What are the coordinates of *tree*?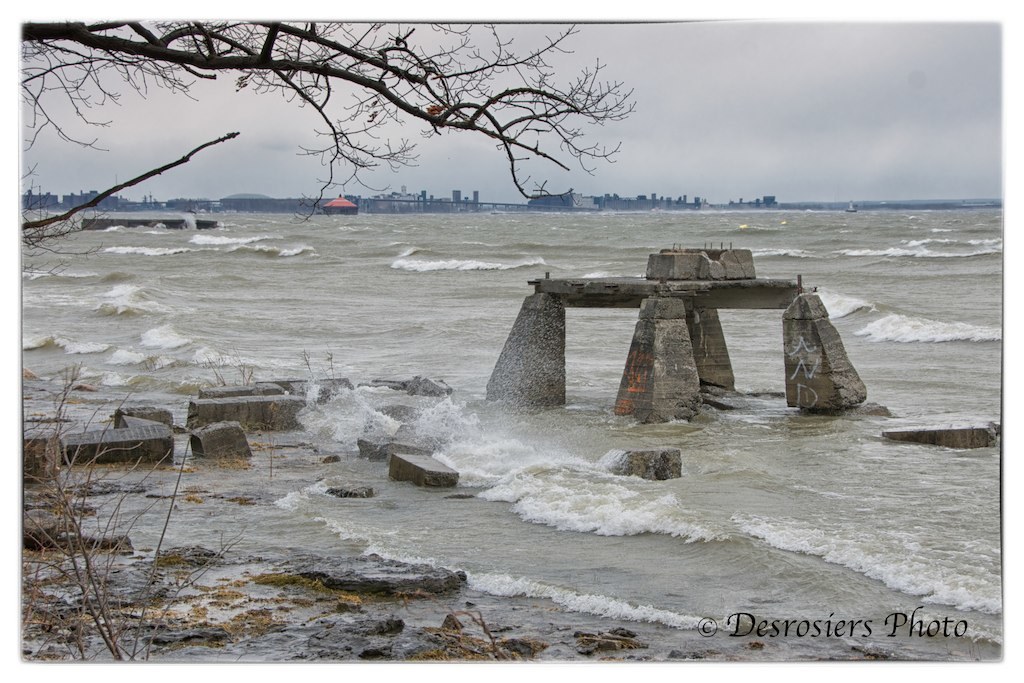
Rect(15, 0, 643, 682).
